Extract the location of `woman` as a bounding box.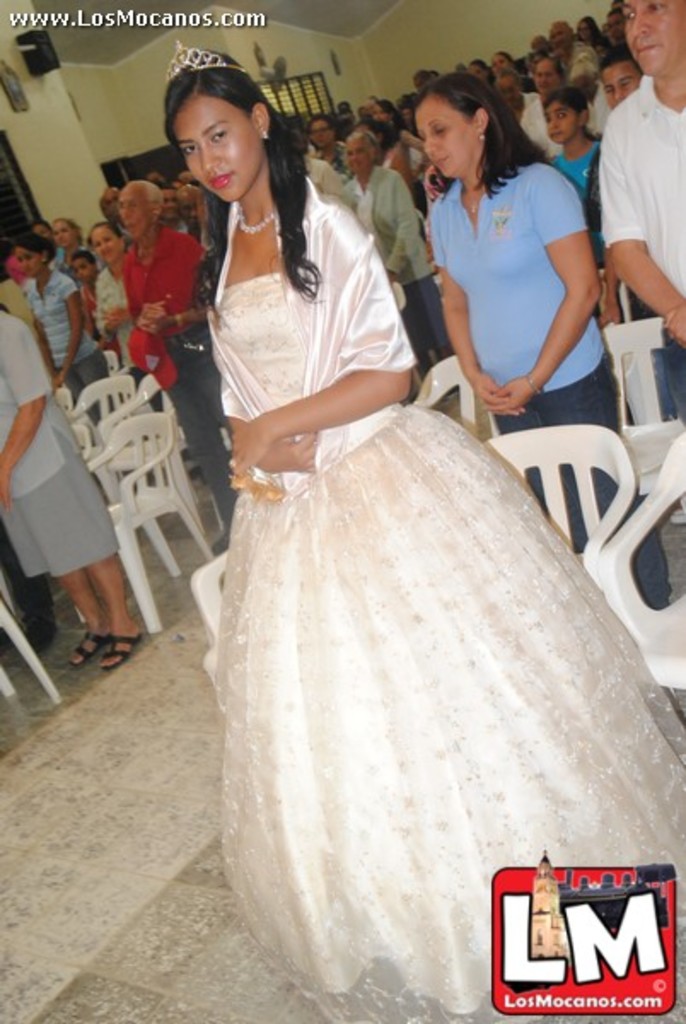
[89,218,162,410].
